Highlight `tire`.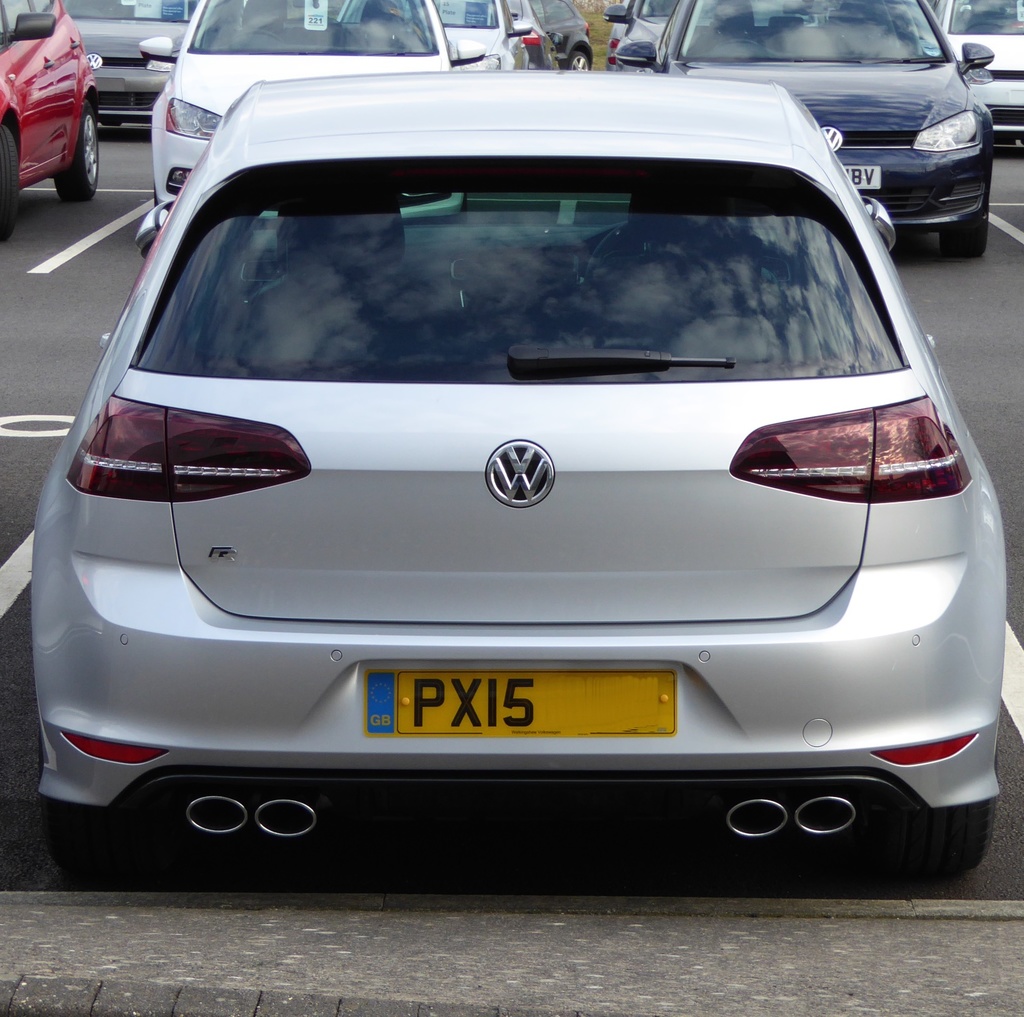
Highlighted region: crop(877, 753, 997, 878).
